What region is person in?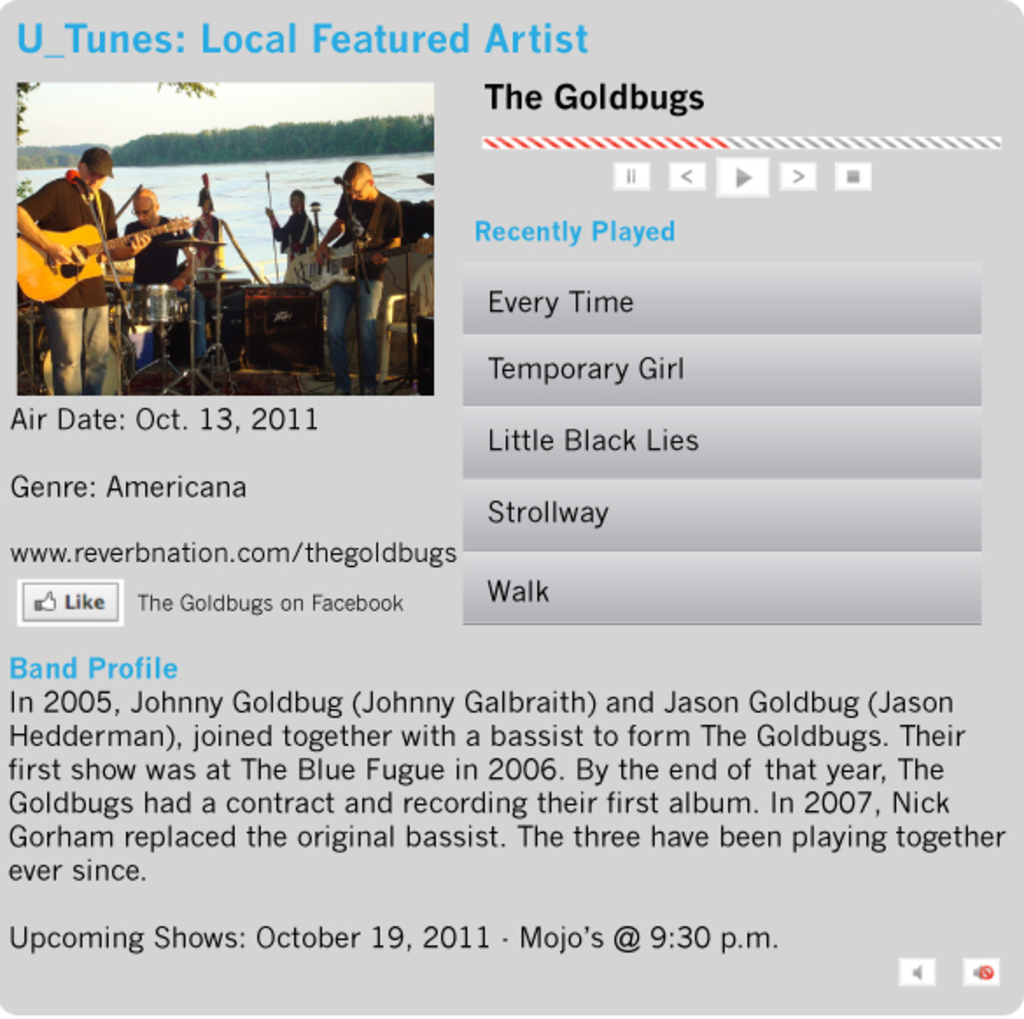
320, 163, 399, 392.
